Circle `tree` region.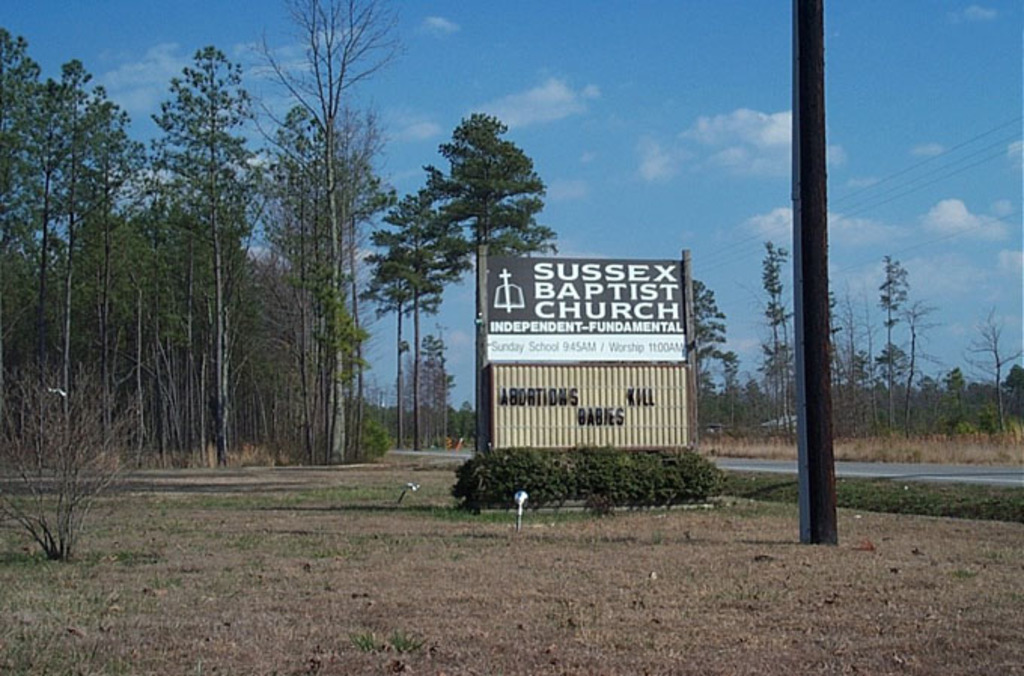
Region: [x1=879, y1=248, x2=910, y2=426].
